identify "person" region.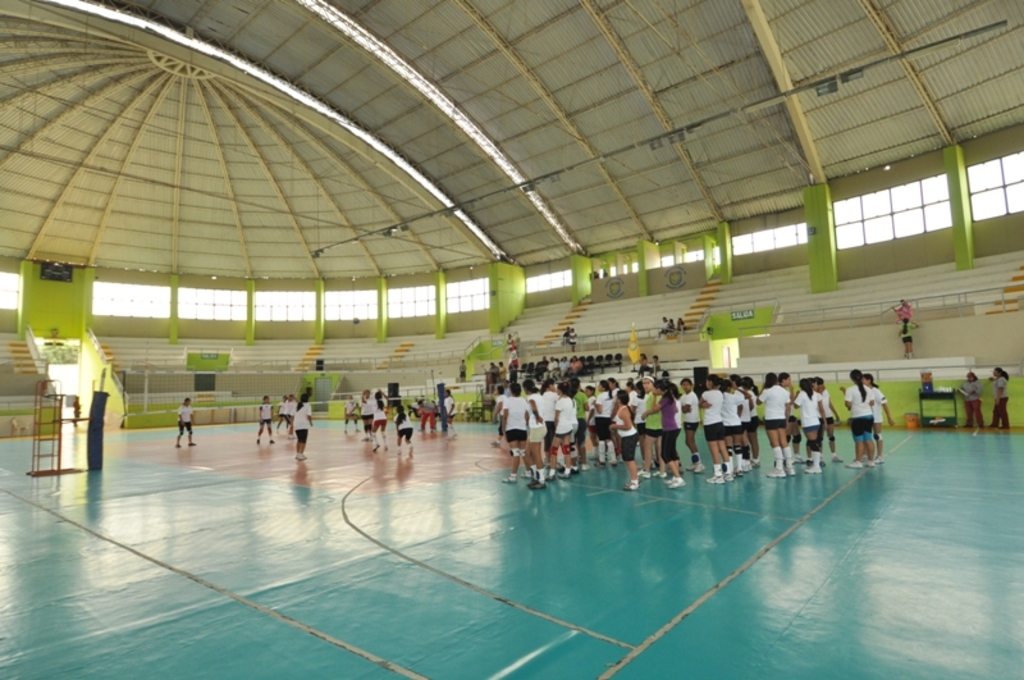
Region: <box>896,320,913,361</box>.
